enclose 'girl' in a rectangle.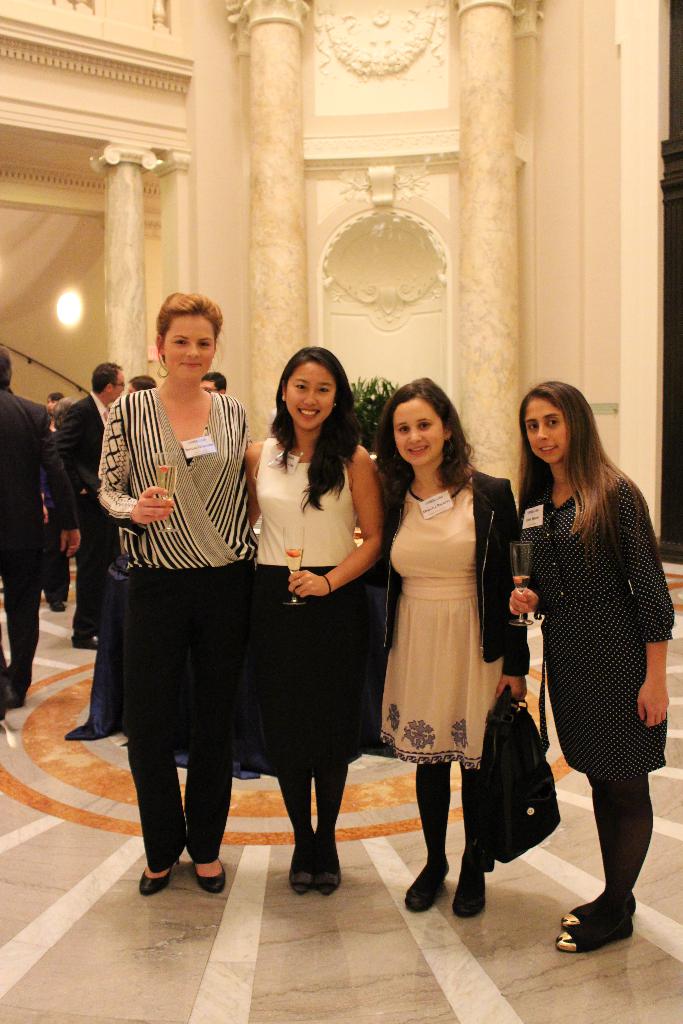
<bbox>377, 372, 533, 916</bbox>.
